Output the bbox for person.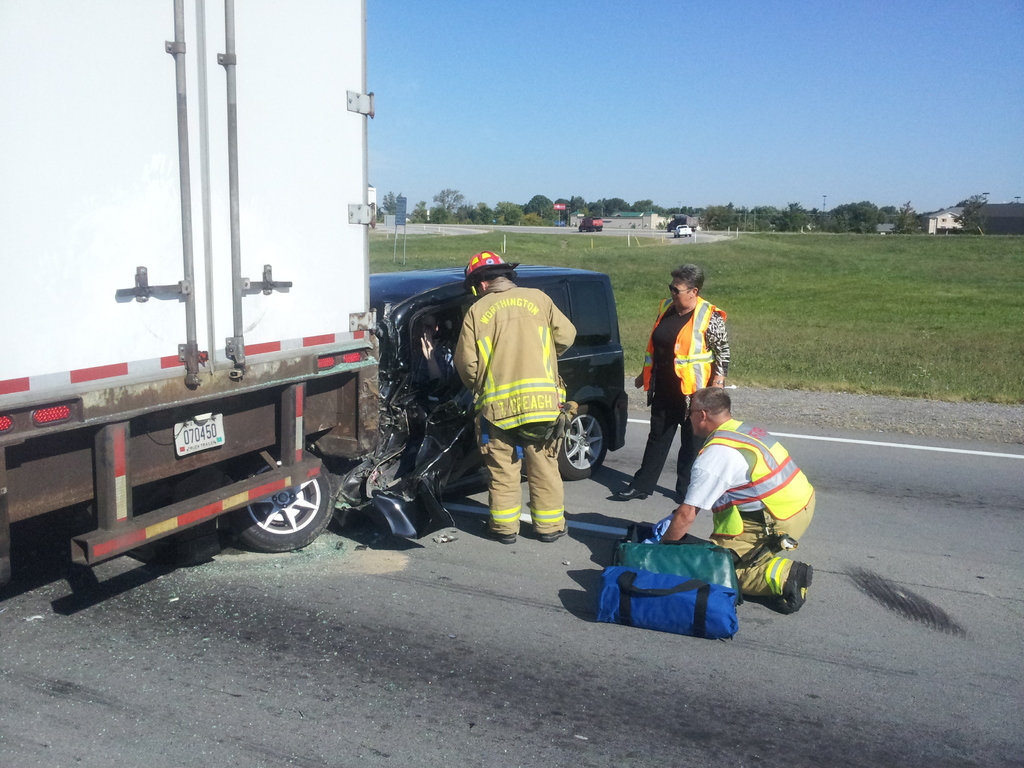
detection(458, 253, 575, 558).
